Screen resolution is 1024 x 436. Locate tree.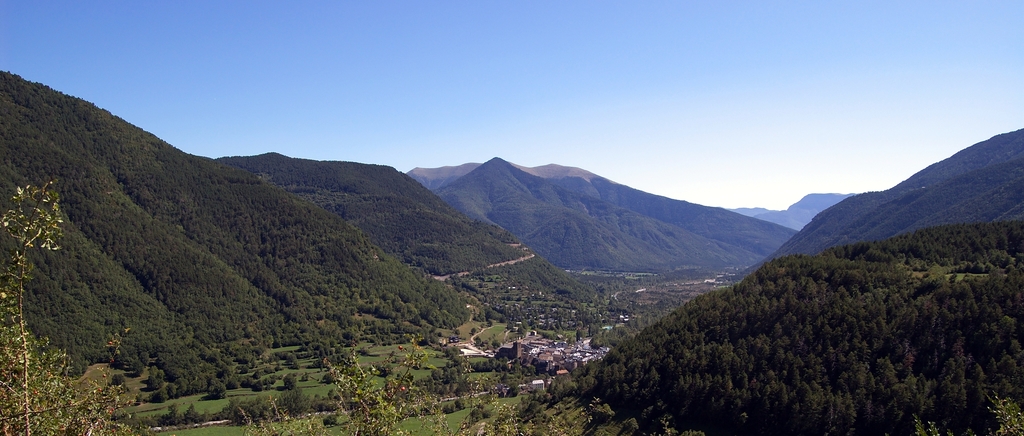
Rect(291, 363, 301, 369).
